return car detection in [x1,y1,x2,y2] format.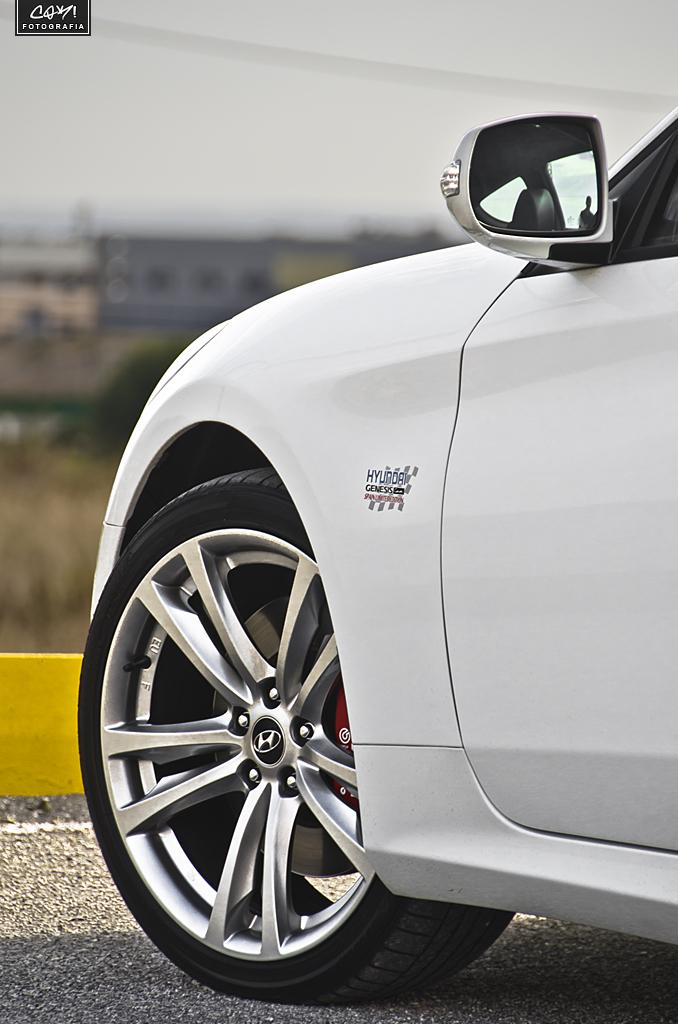
[78,100,677,987].
